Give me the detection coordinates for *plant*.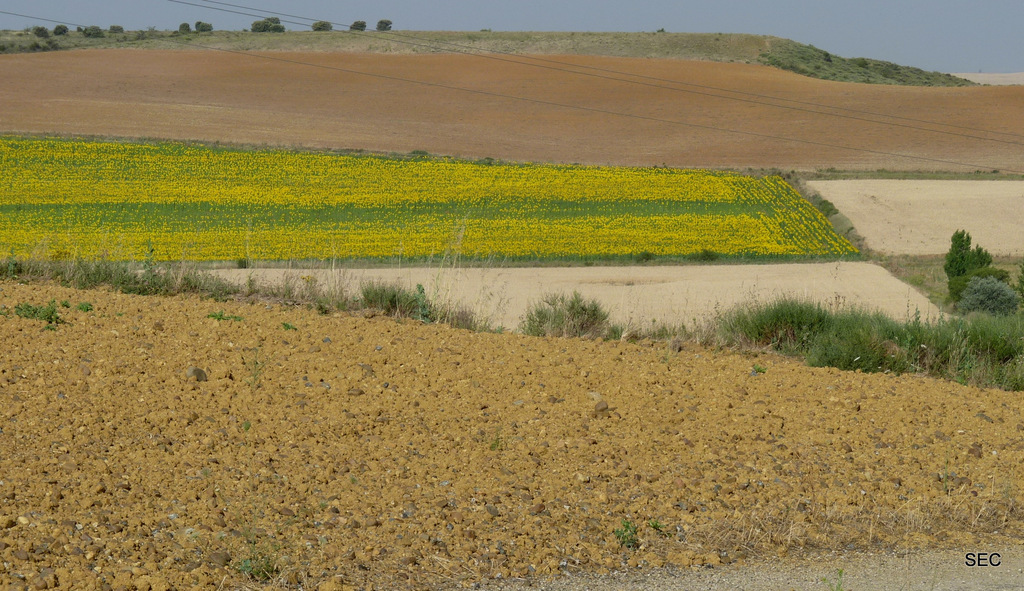
(left=604, top=512, right=646, bottom=558).
